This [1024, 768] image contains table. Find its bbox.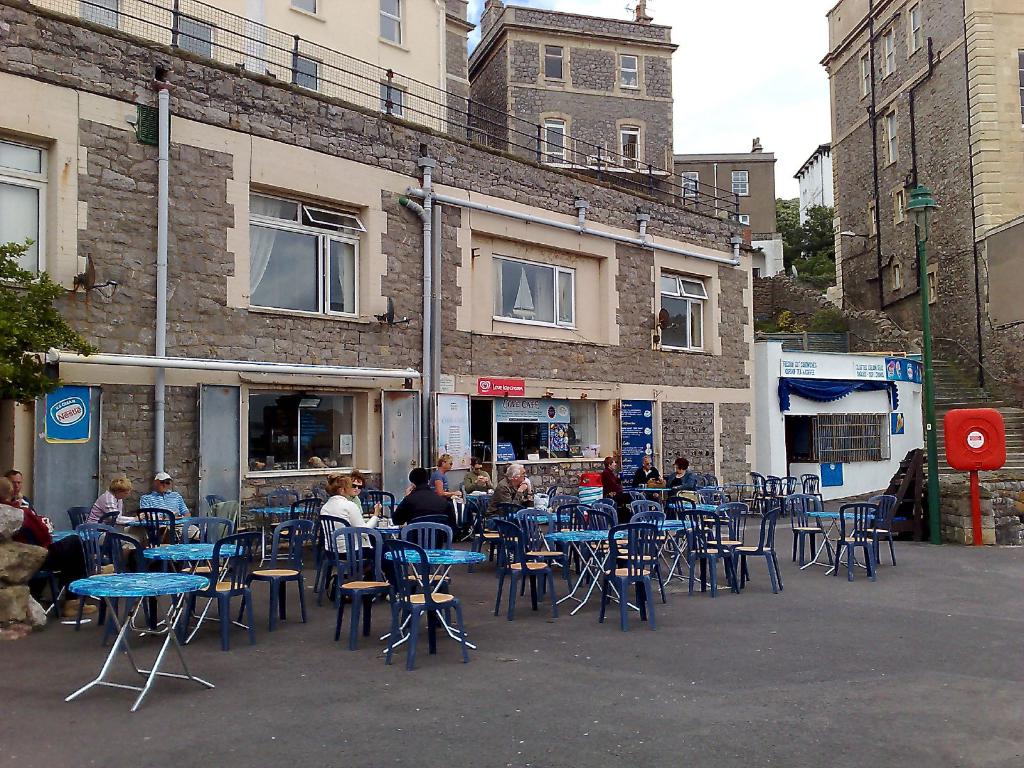
crop(123, 529, 268, 648).
